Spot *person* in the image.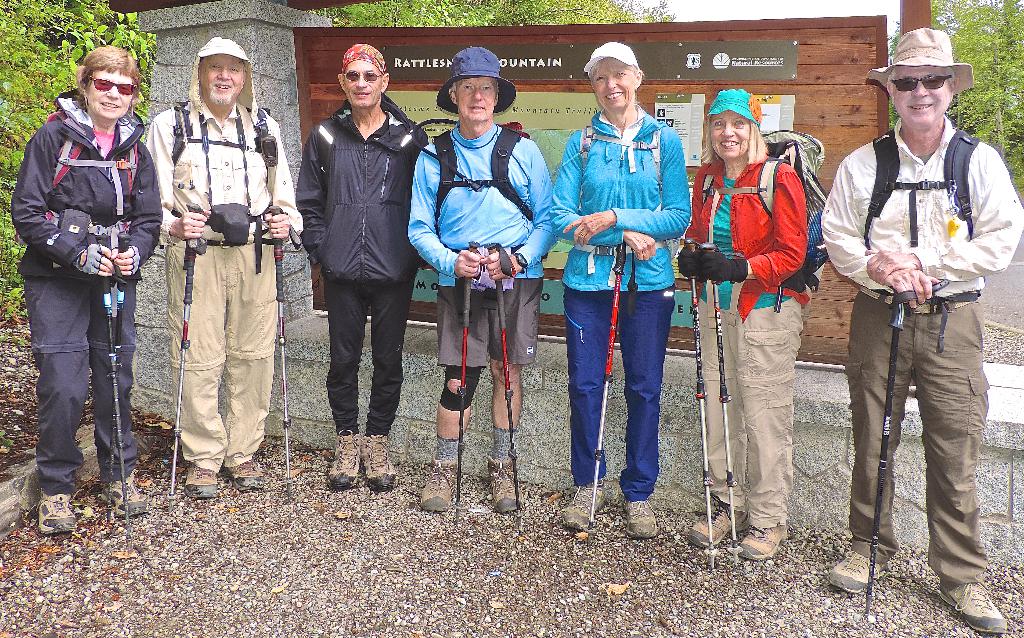
*person* found at BBox(10, 46, 163, 539).
